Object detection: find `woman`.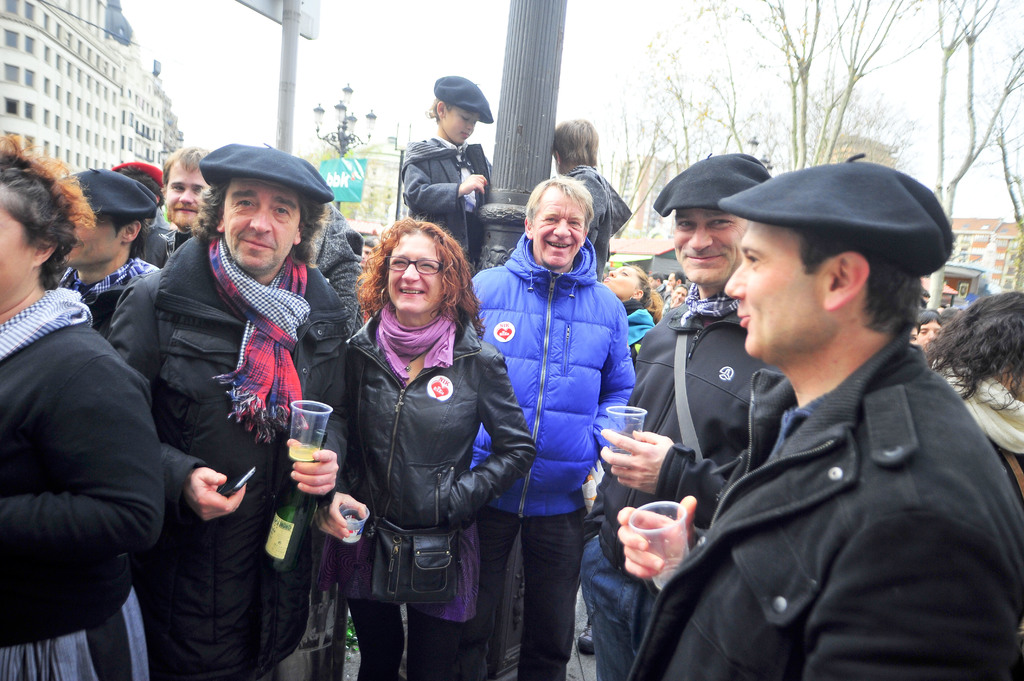
0:132:169:680.
